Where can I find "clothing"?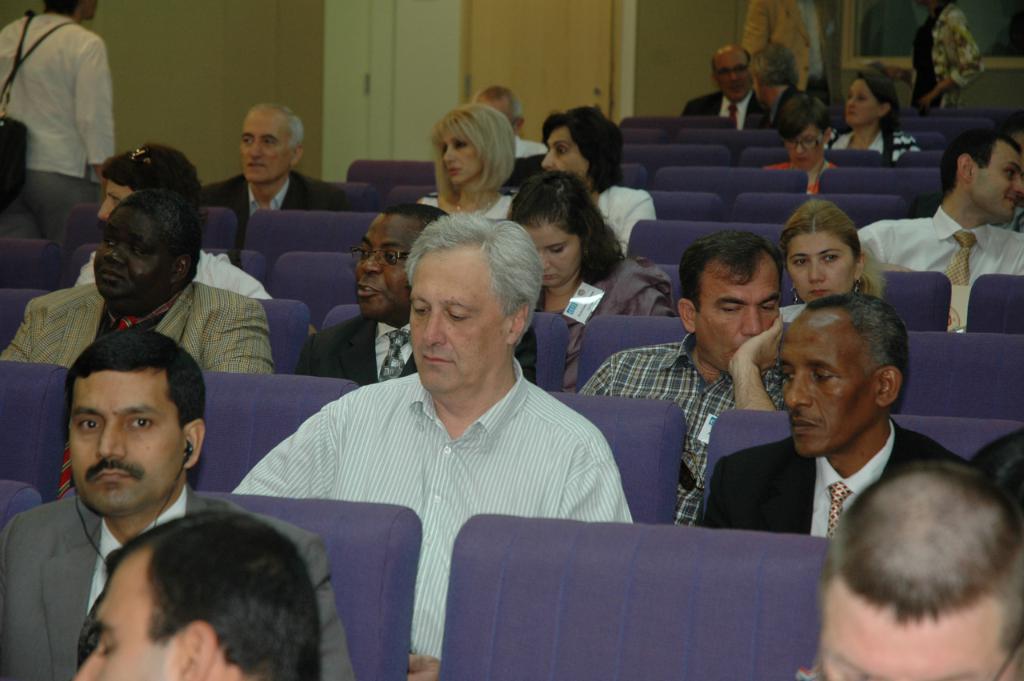
You can find it at box=[67, 248, 274, 301].
